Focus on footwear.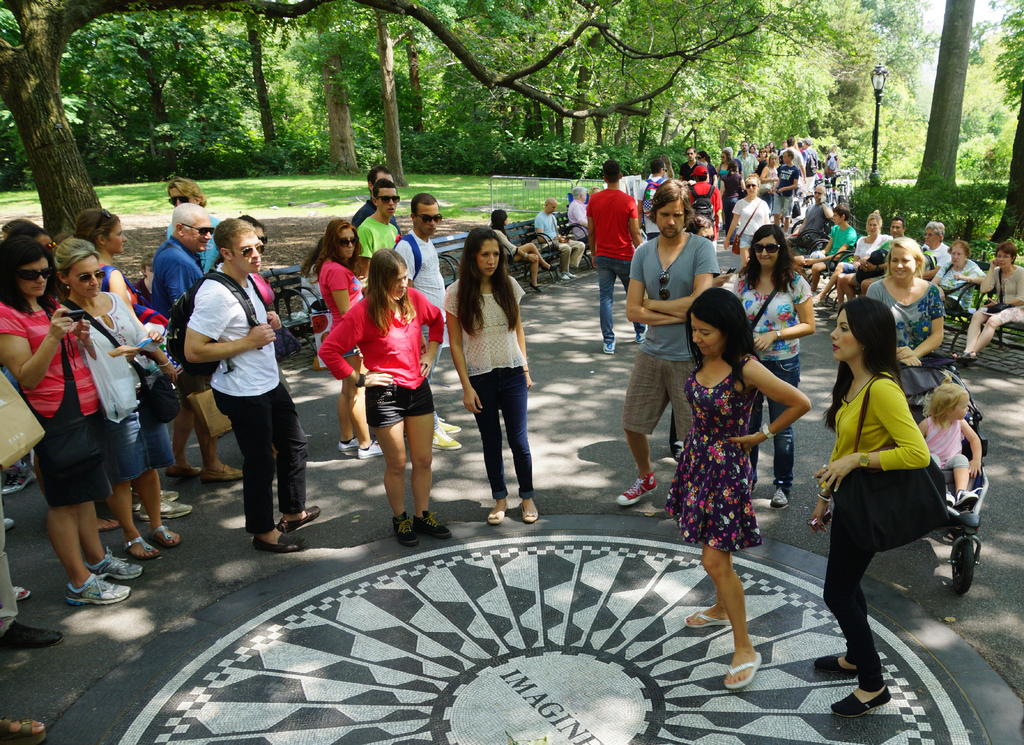
Focused at <region>198, 464, 244, 480</region>.
